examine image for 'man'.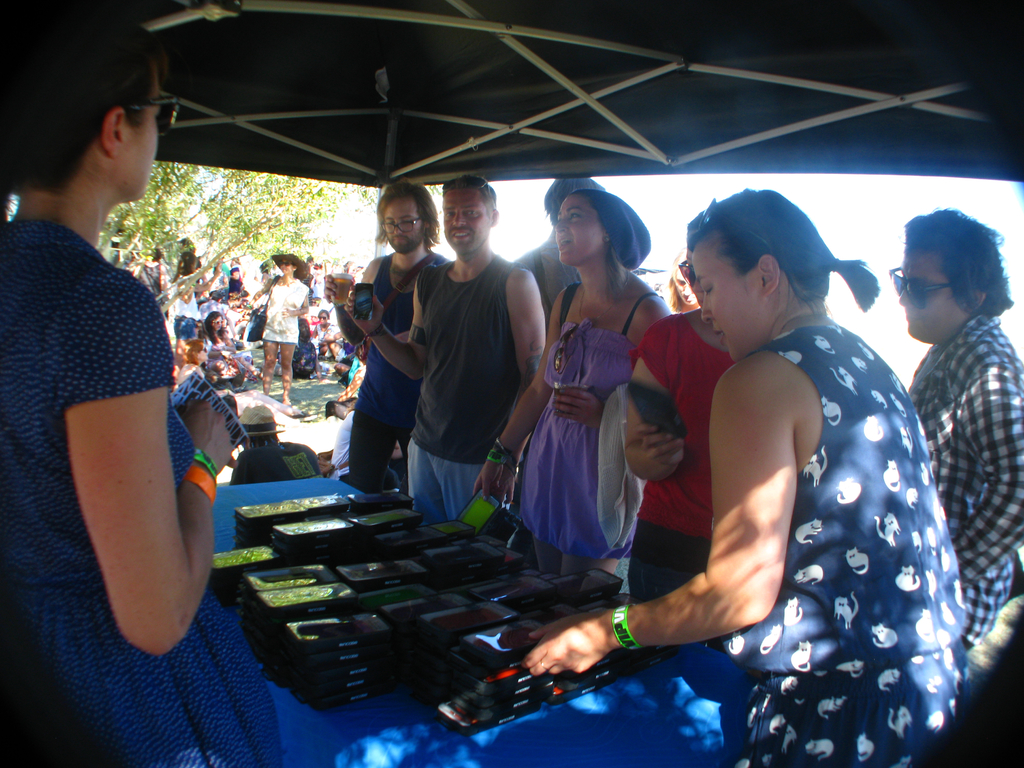
Examination result: detection(321, 179, 454, 499).
